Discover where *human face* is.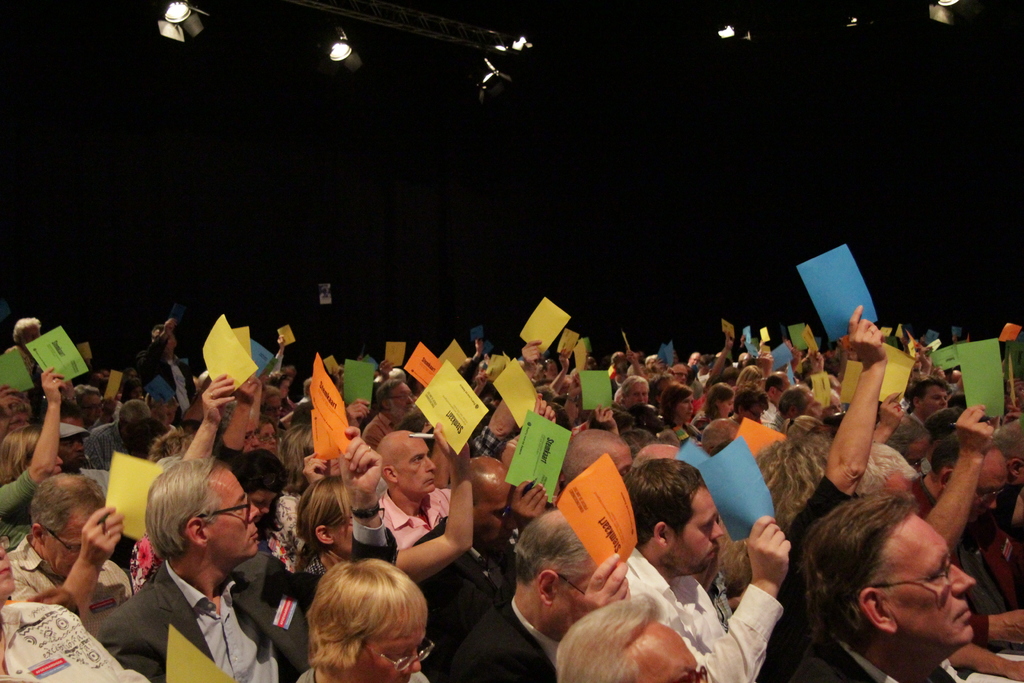
Discovered at [left=680, top=392, right=692, bottom=420].
